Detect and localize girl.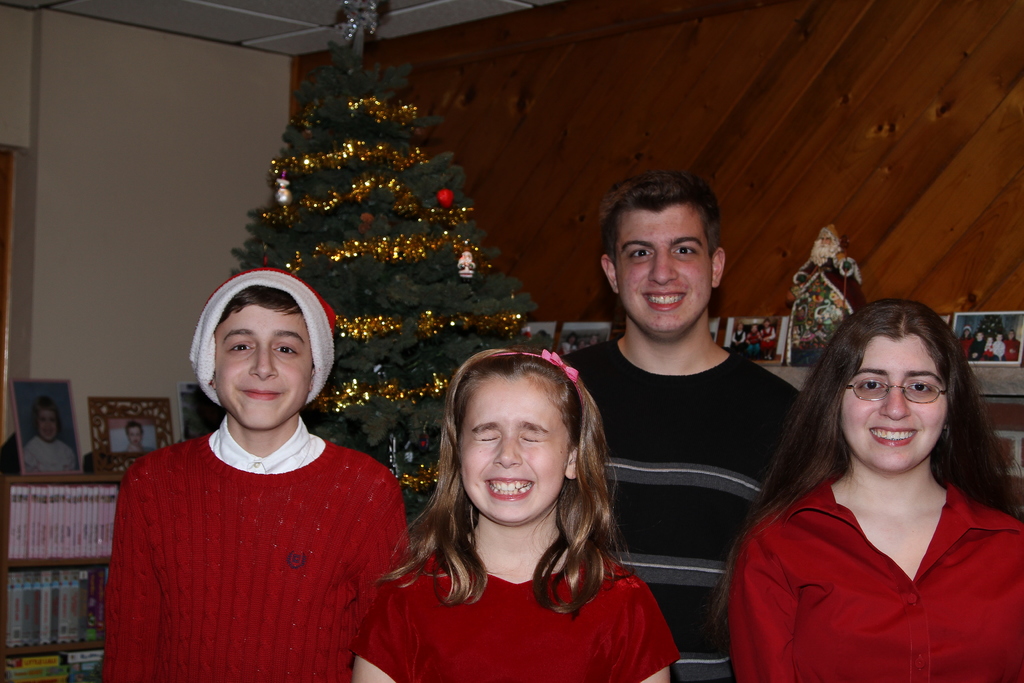
Localized at crop(351, 346, 676, 682).
